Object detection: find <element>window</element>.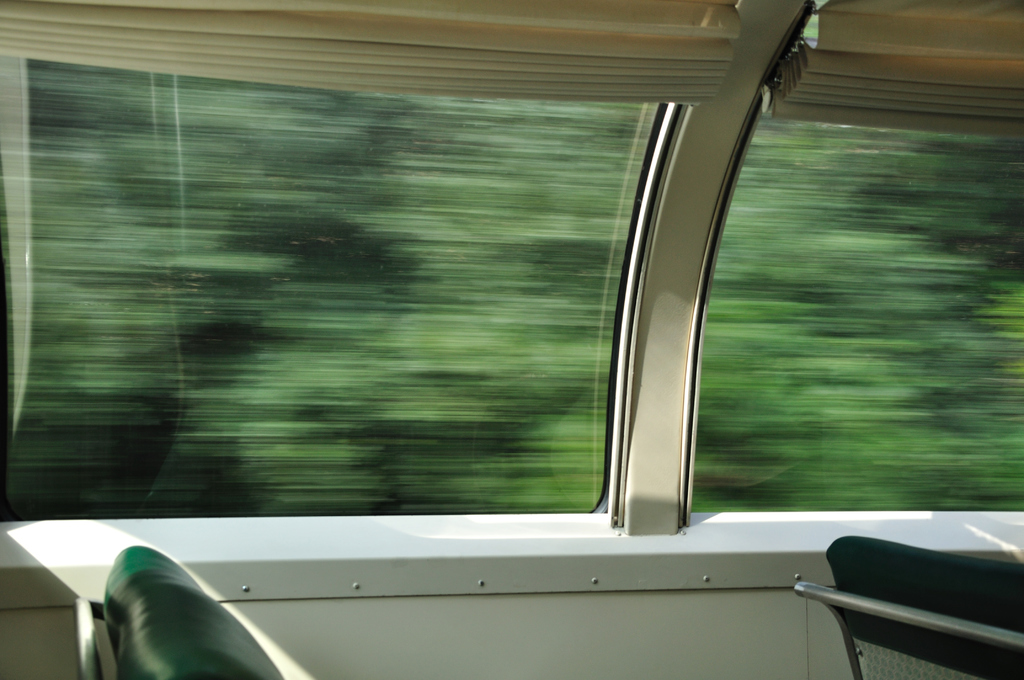
box(672, 32, 984, 569).
